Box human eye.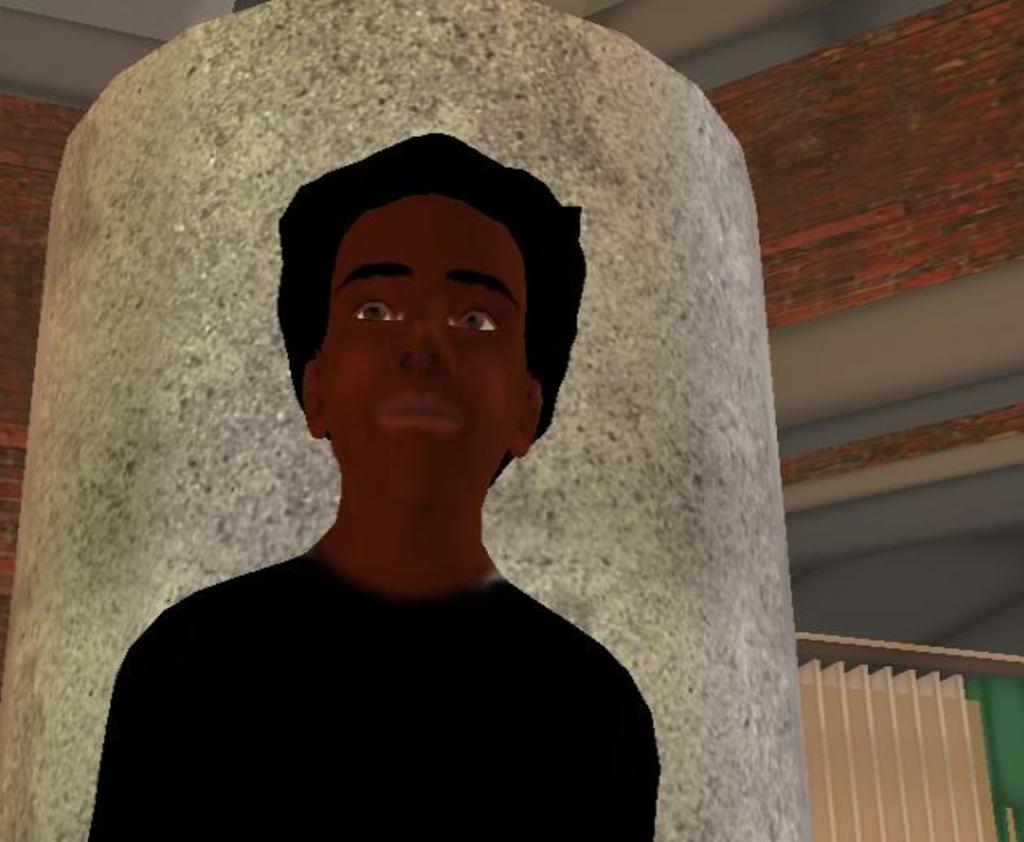
444 302 501 340.
